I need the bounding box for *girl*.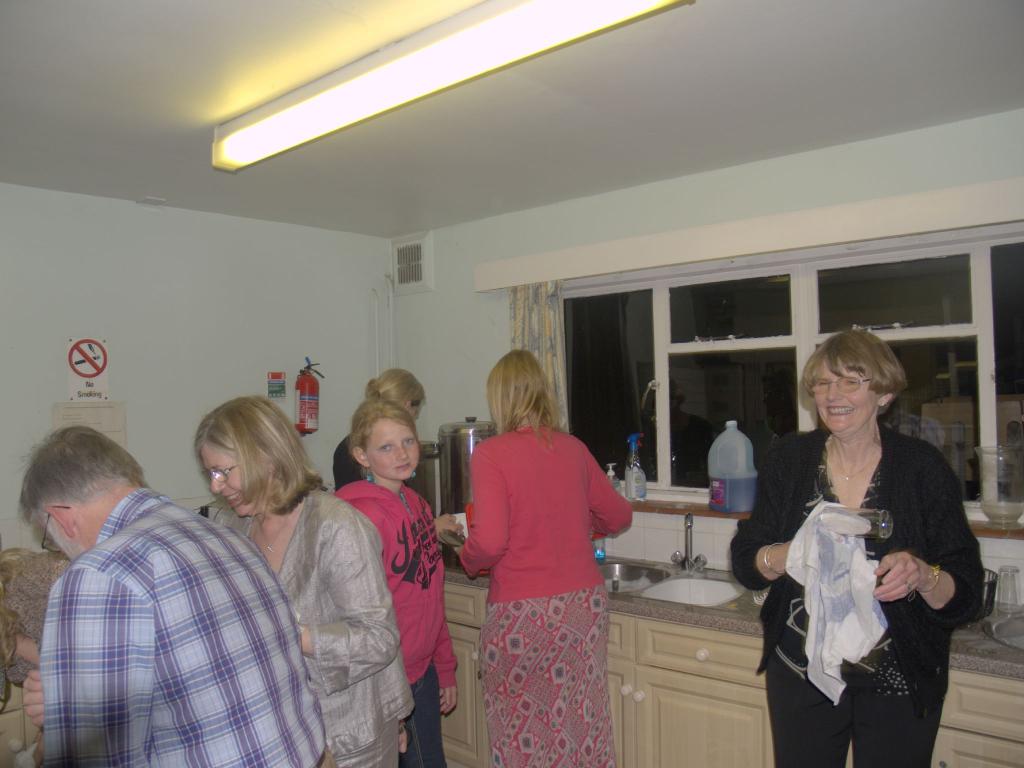
Here it is: <bbox>339, 398, 462, 767</bbox>.
